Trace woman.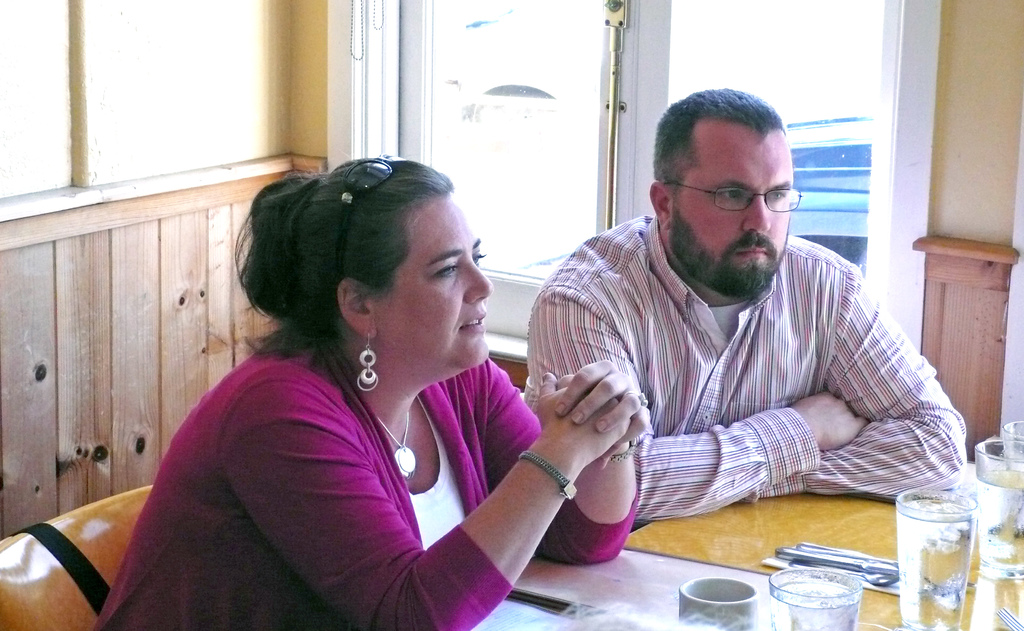
Traced to {"left": 103, "top": 143, "right": 616, "bottom": 628}.
